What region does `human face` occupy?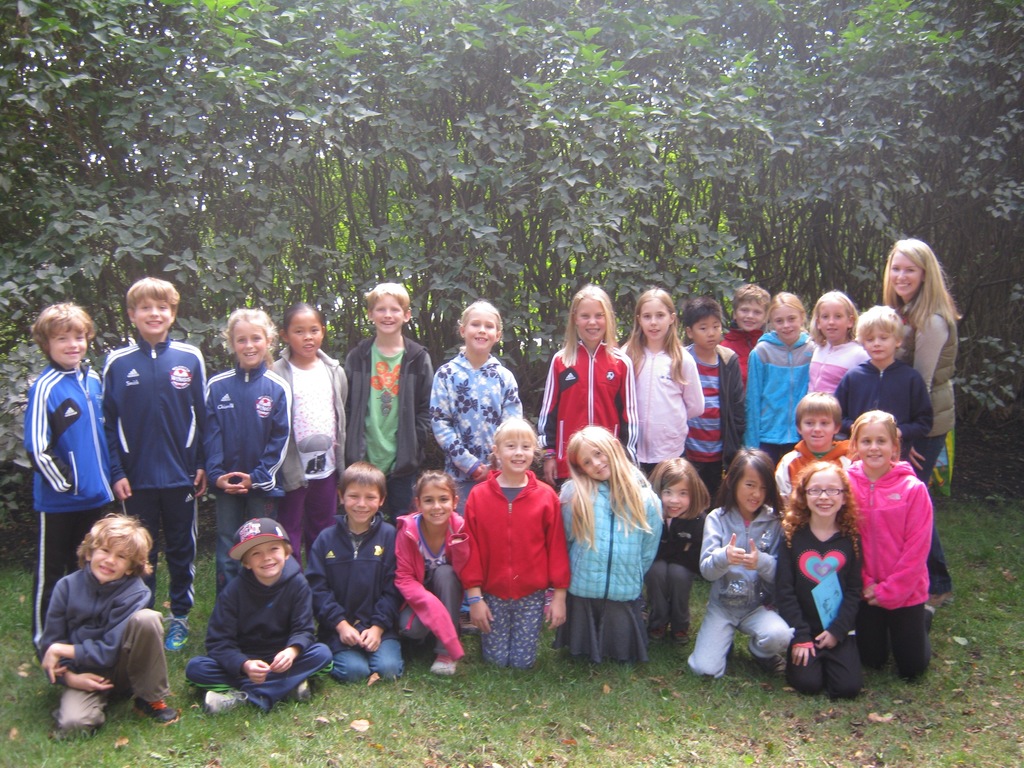
(661, 483, 689, 518).
